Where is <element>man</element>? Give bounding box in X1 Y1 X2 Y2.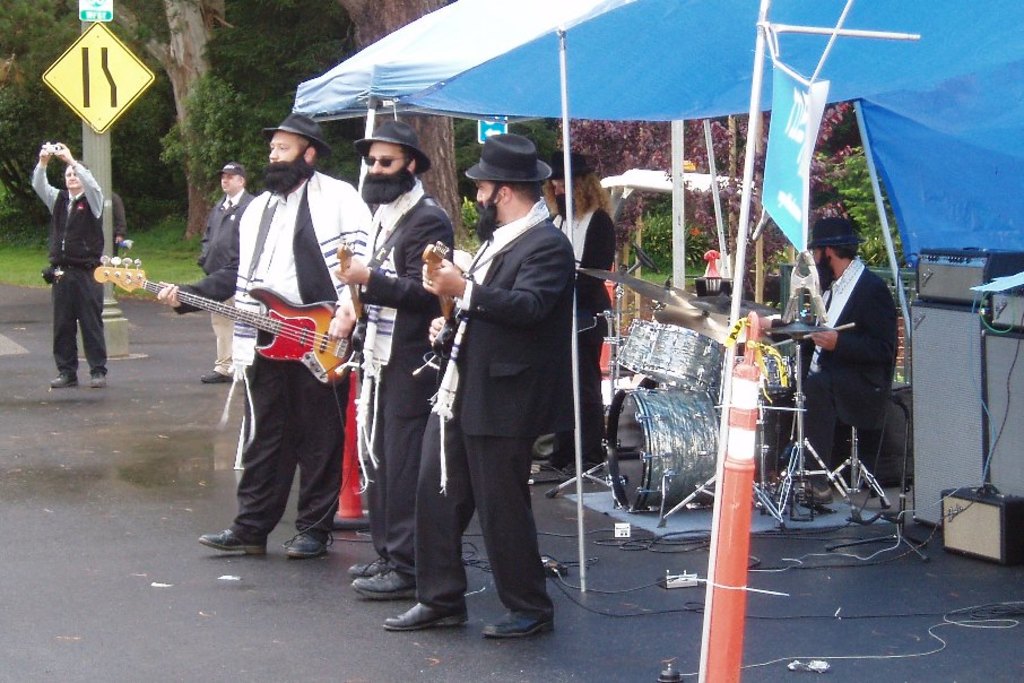
160 111 373 555.
